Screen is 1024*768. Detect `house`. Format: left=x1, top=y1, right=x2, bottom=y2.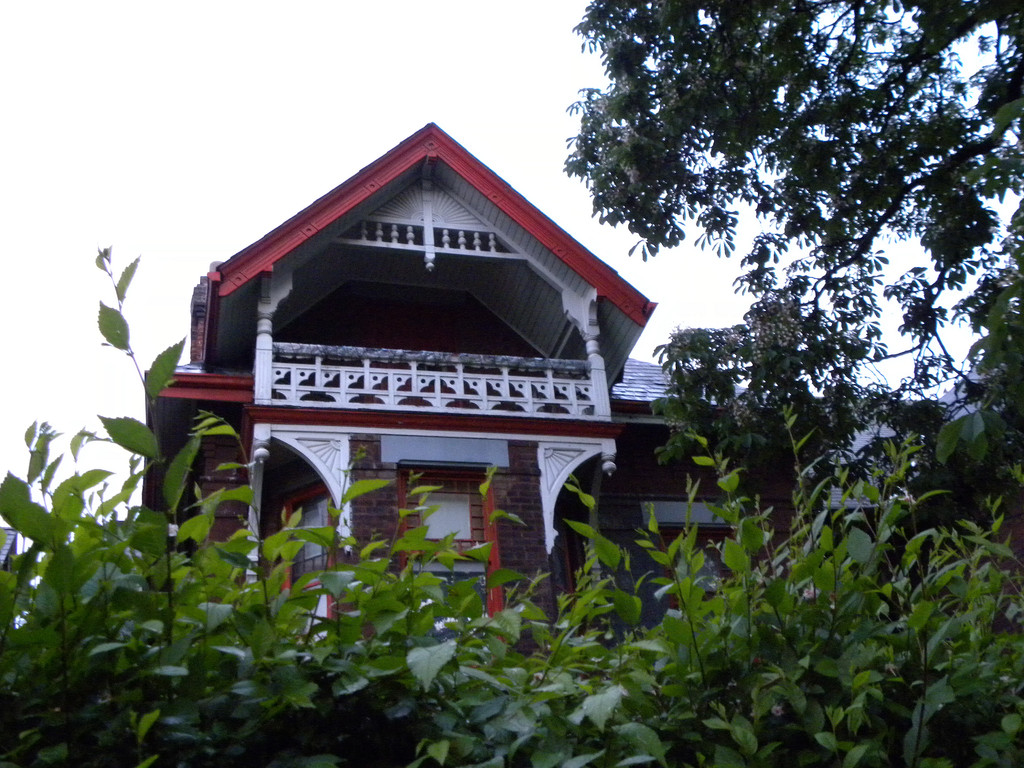
left=145, top=97, right=696, bottom=623.
